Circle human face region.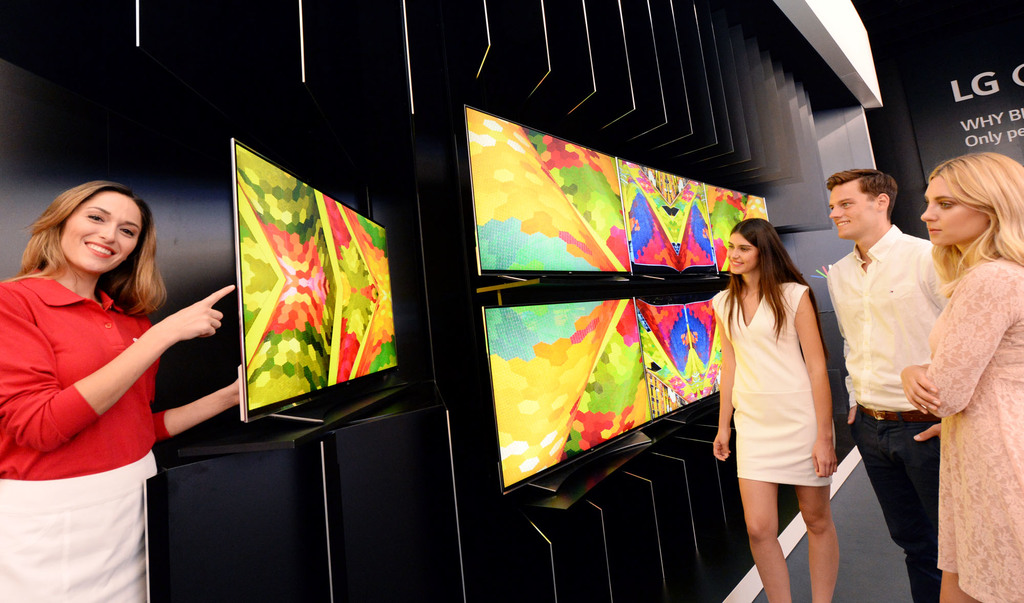
Region: box=[828, 179, 877, 234].
